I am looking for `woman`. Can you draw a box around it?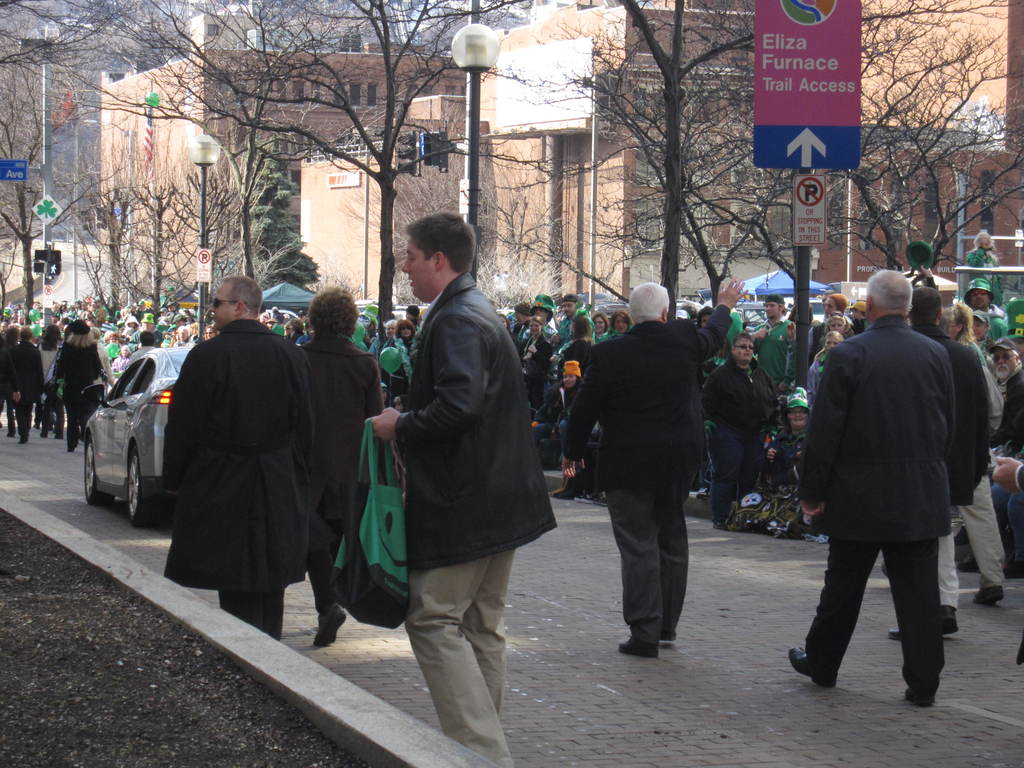
Sure, the bounding box is bbox=[944, 305, 988, 366].
